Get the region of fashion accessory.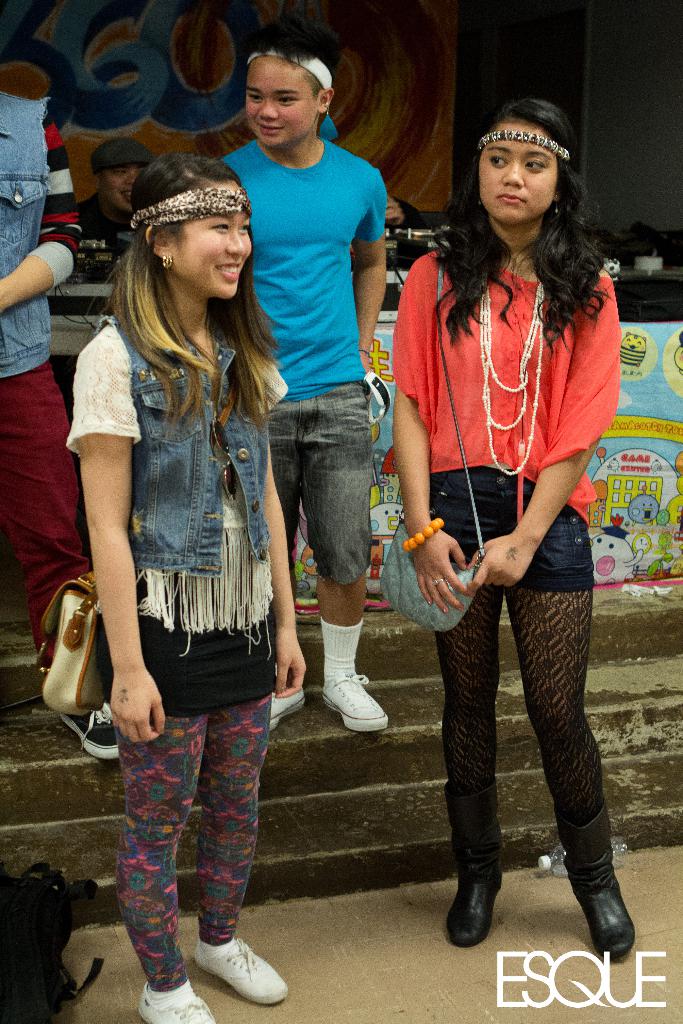
[x1=58, y1=696, x2=117, y2=760].
